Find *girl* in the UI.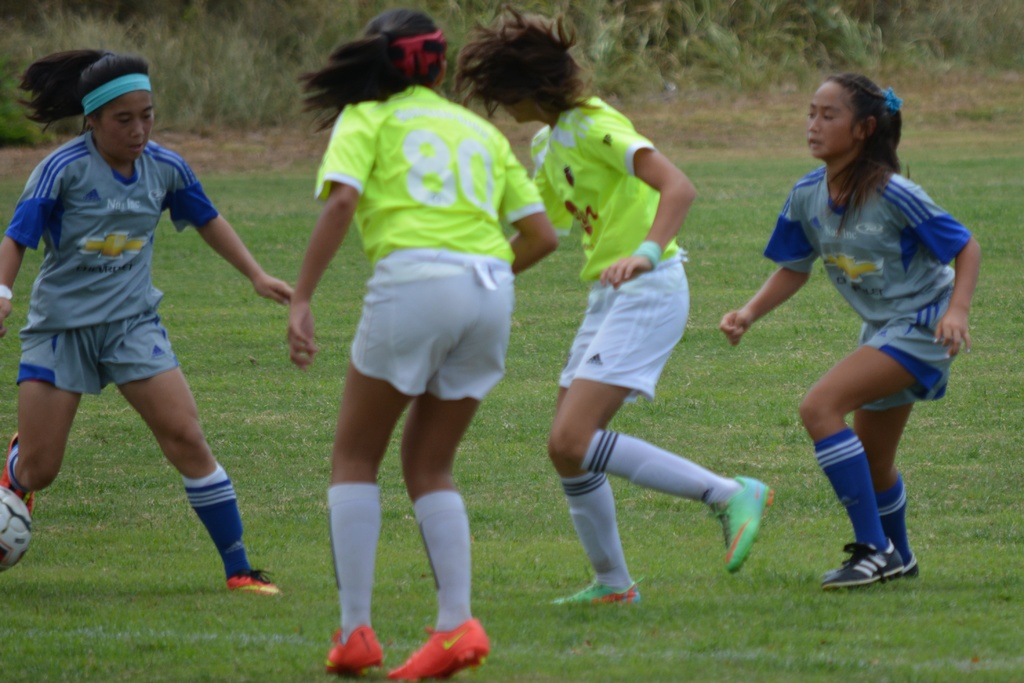
UI element at bbox=[449, 0, 776, 606].
